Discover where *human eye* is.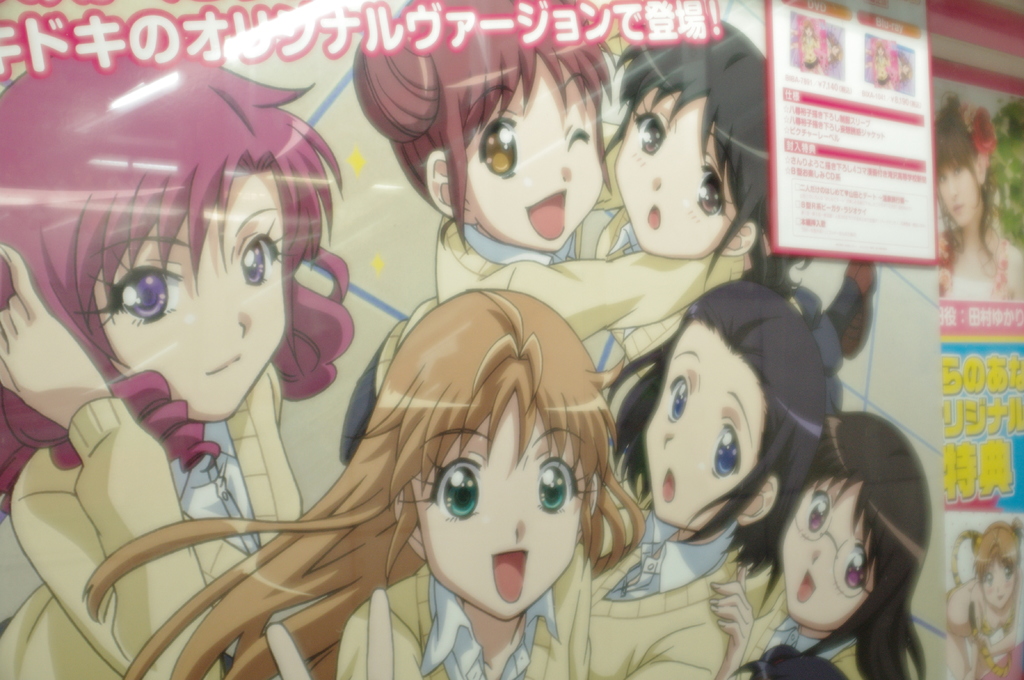
Discovered at (left=94, top=247, right=196, bottom=336).
